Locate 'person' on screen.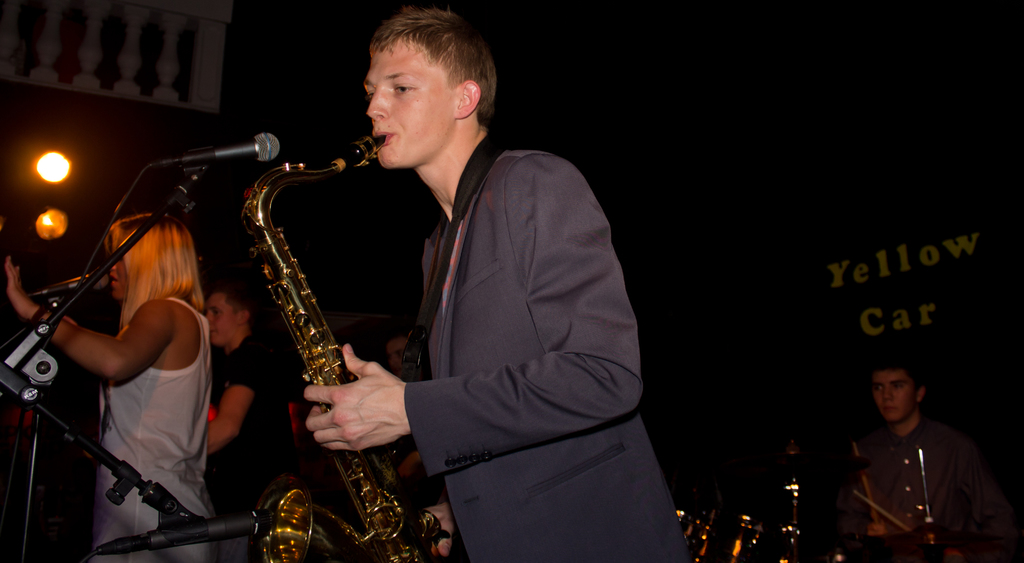
On screen at crop(829, 364, 1020, 560).
